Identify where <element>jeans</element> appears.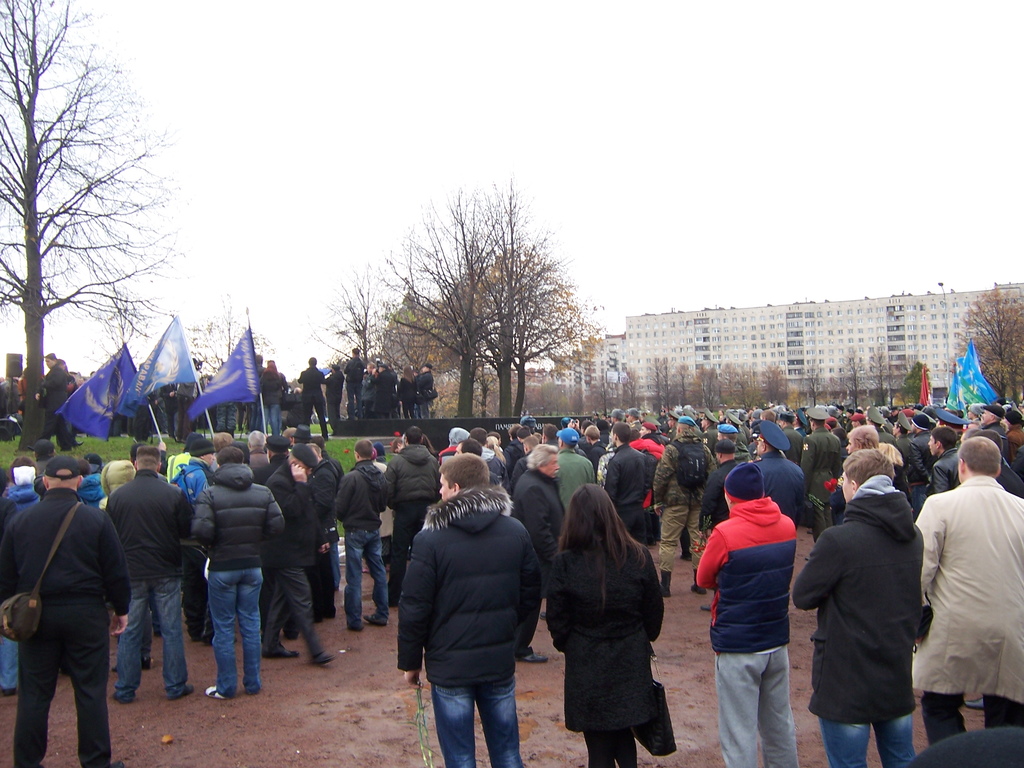
Appears at left=346, top=529, right=384, bottom=626.
